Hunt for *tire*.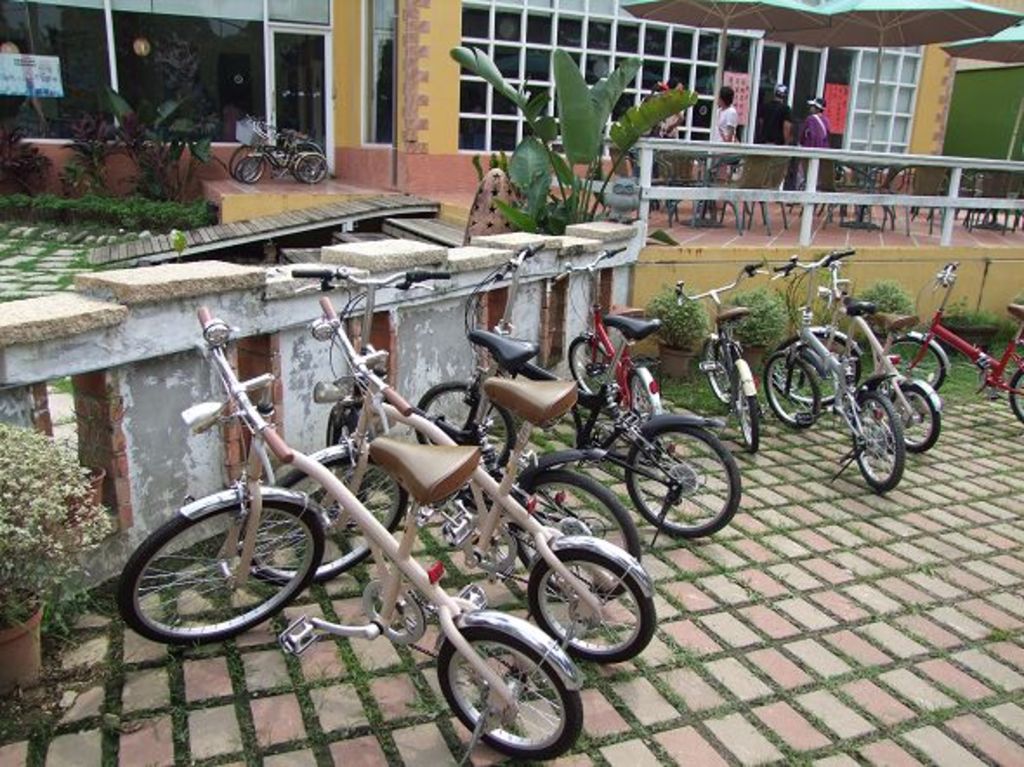
Hunted down at 233/453/408/585.
